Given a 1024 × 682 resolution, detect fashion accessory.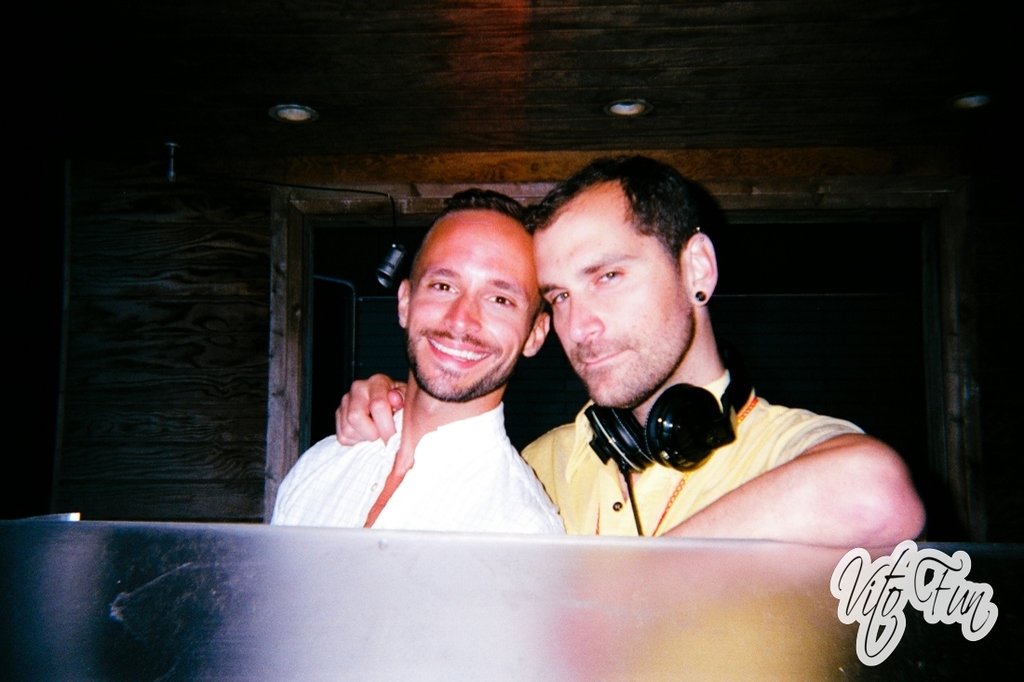
{"left": 593, "top": 390, "right": 756, "bottom": 535}.
